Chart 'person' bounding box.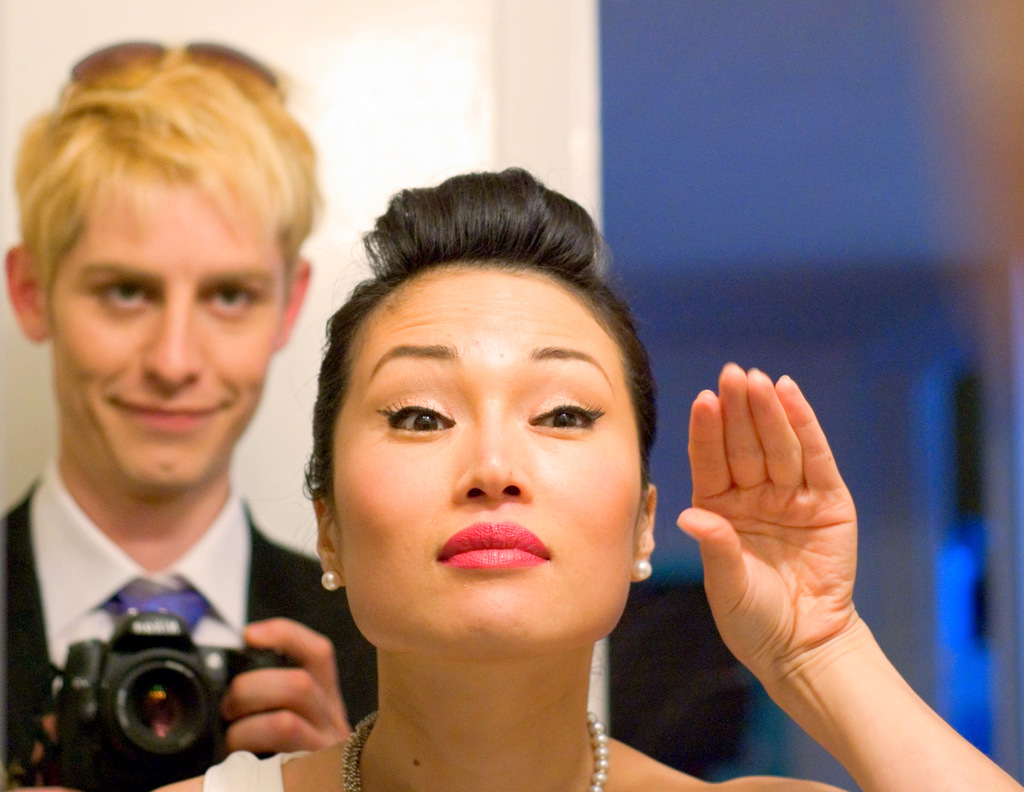
Charted: {"left": 132, "top": 169, "right": 1023, "bottom": 791}.
